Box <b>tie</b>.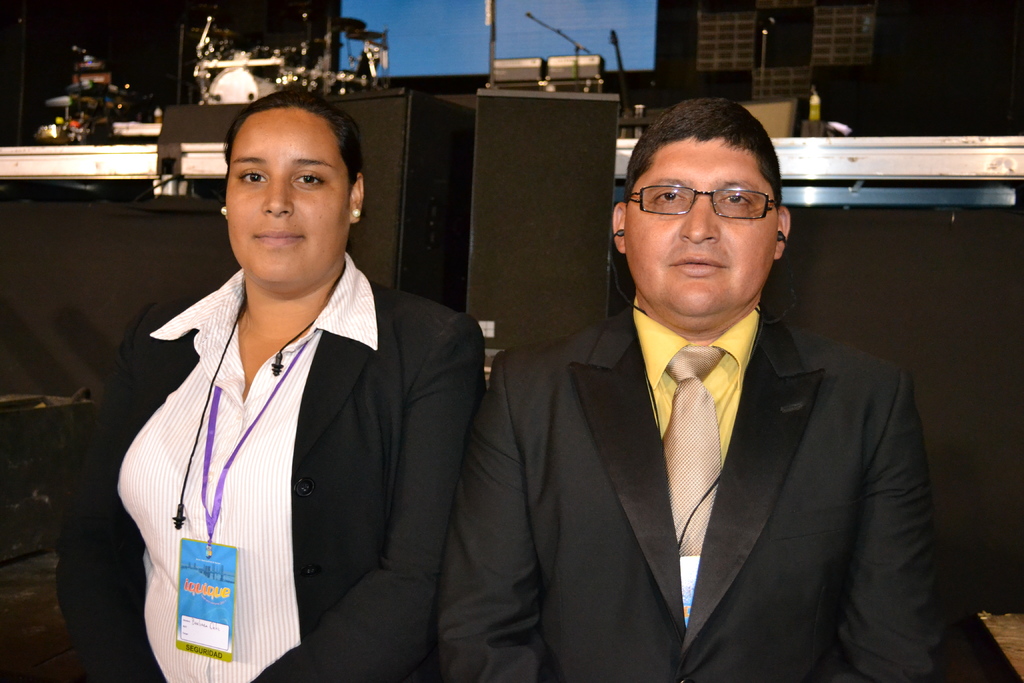
660 344 718 547.
